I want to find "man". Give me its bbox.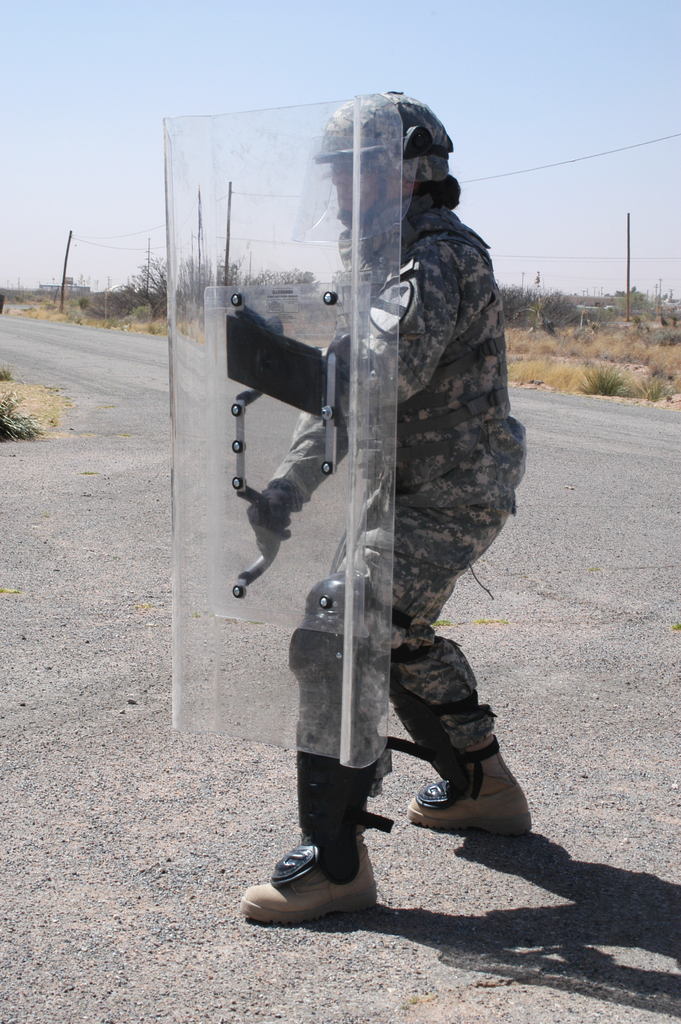
x1=240 y1=92 x2=536 y2=929.
